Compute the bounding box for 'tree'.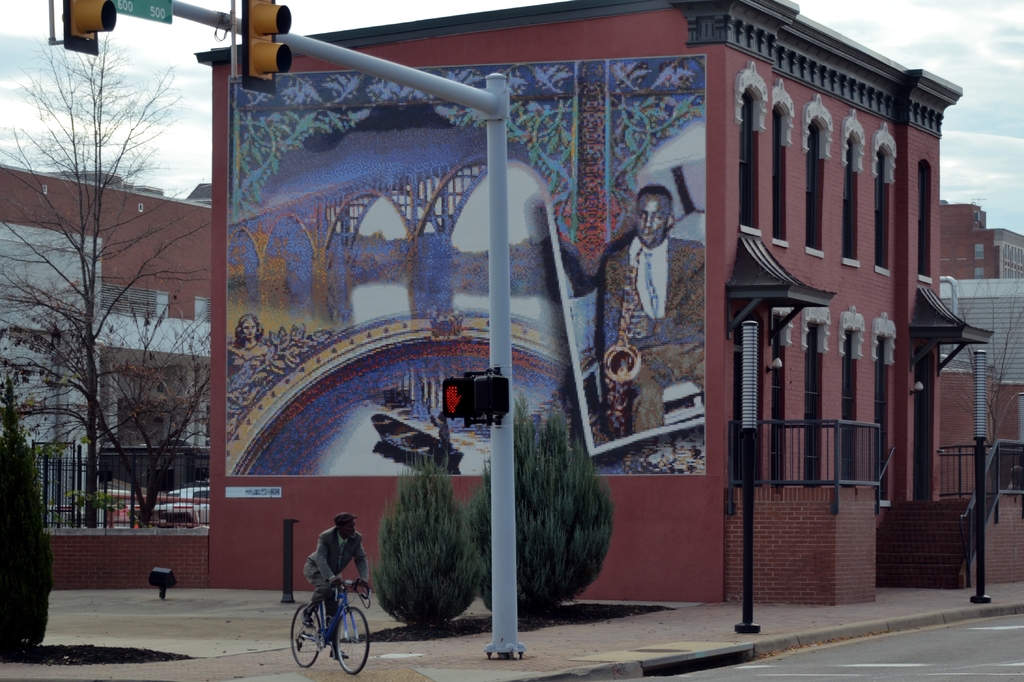
bbox(0, 304, 214, 527).
